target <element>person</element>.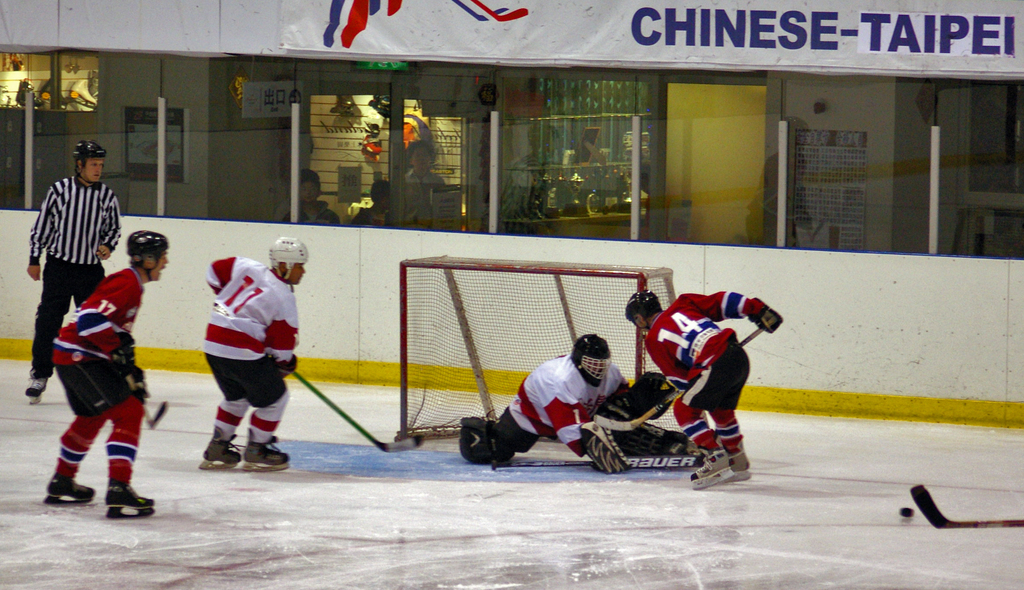
Target region: l=38, t=224, r=156, b=514.
